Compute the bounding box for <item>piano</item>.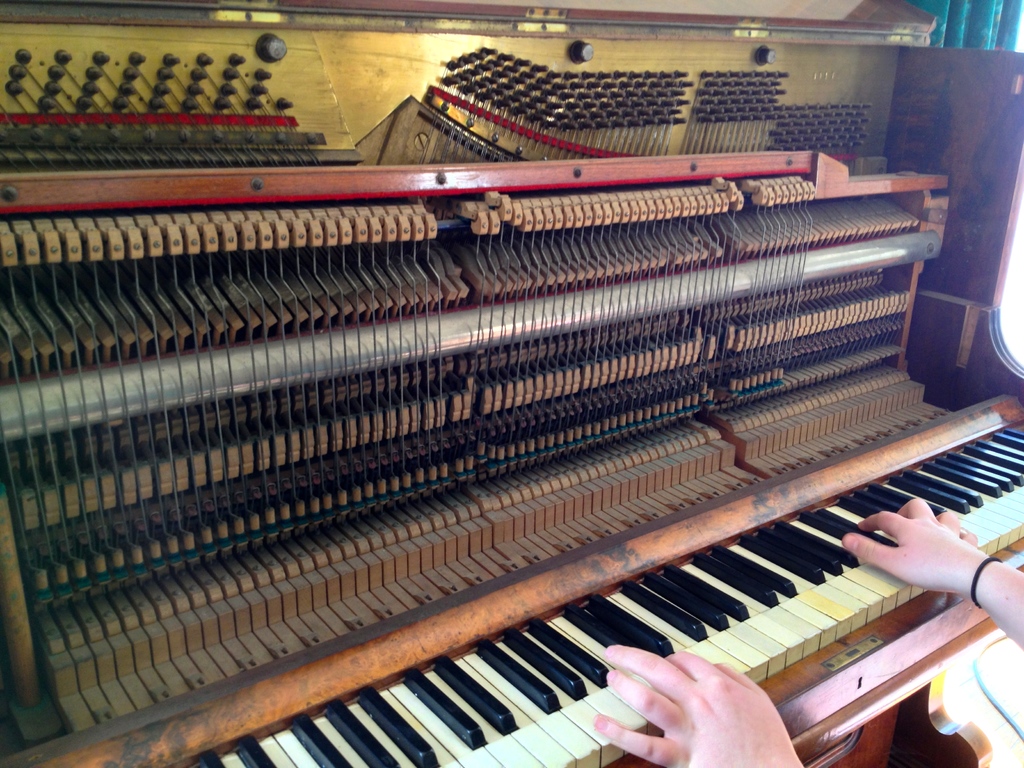
[left=0, top=0, right=1023, bottom=767].
